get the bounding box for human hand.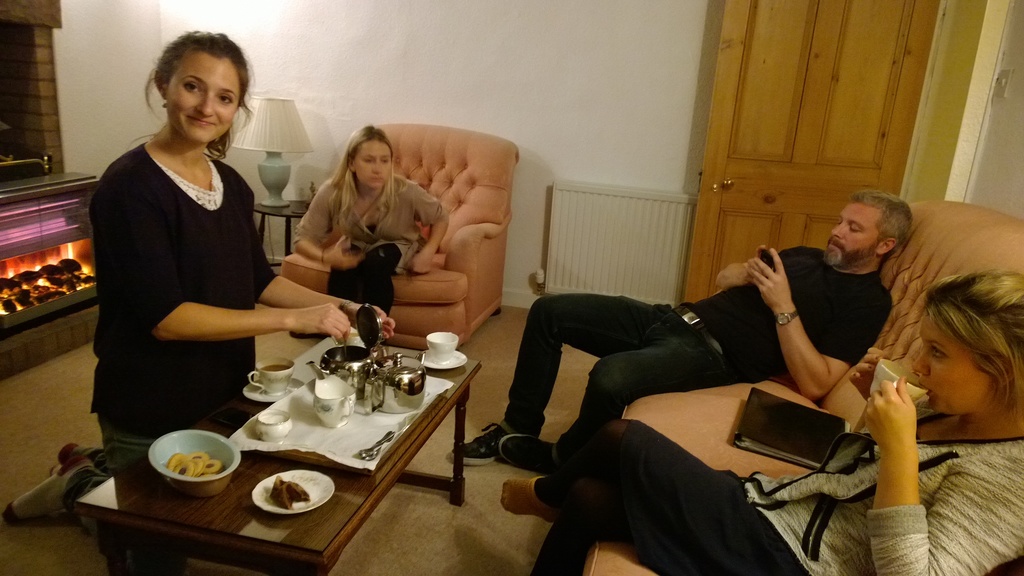
x1=323 y1=235 x2=362 y2=269.
